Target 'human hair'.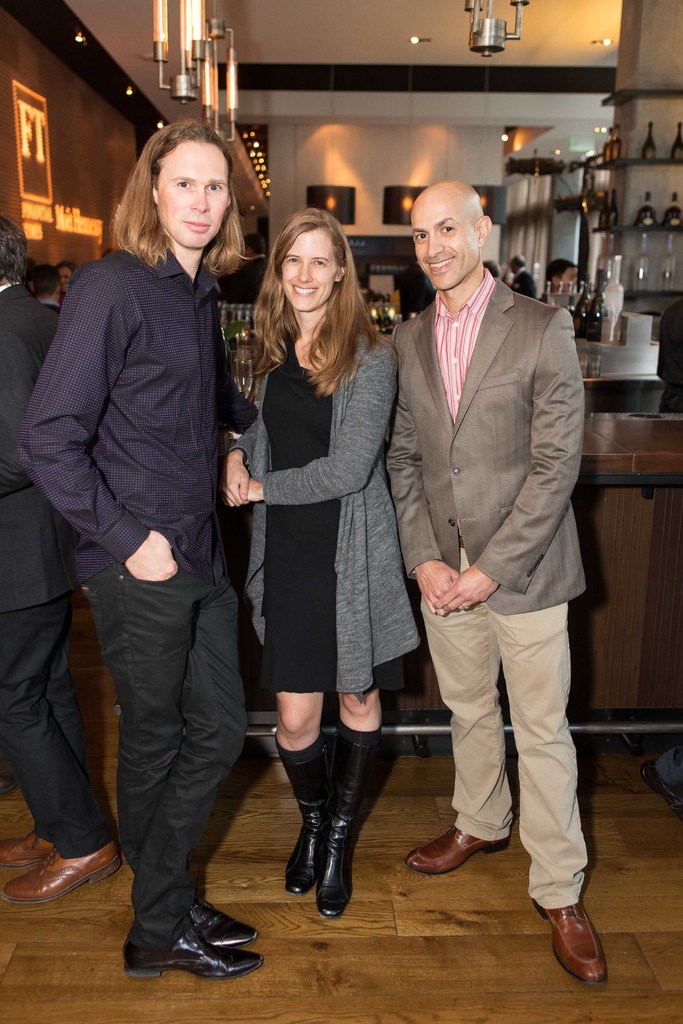
Target region: pyautogui.locateOnScreen(119, 115, 247, 269).
